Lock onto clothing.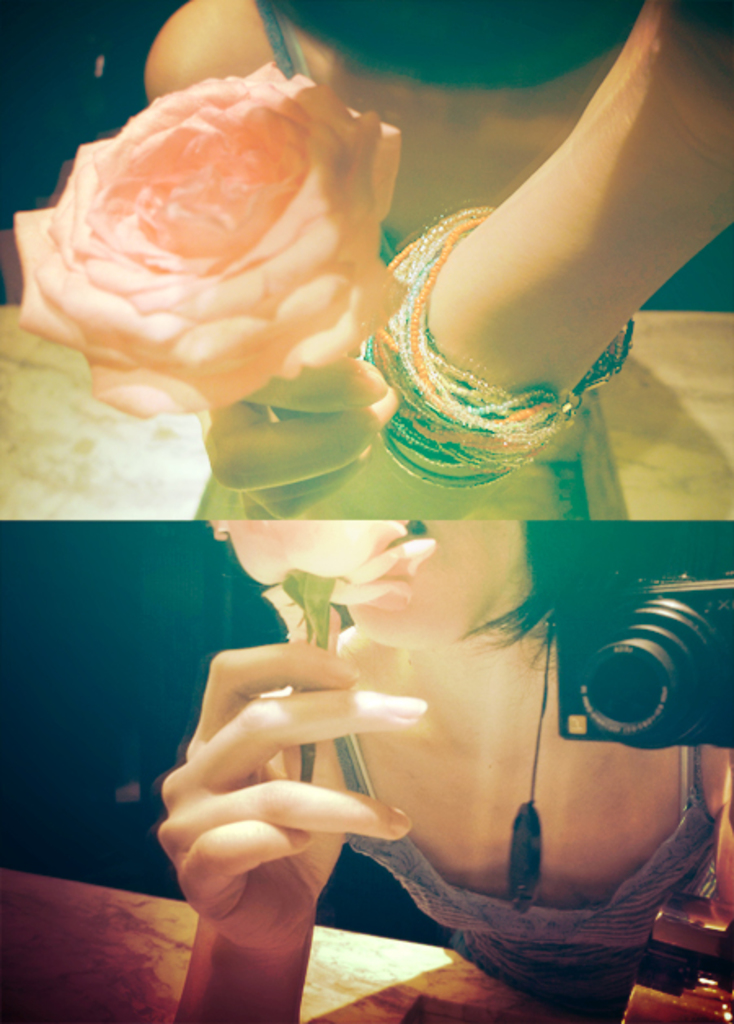
Locked: bbox=[336, 659, 716, 1003].
